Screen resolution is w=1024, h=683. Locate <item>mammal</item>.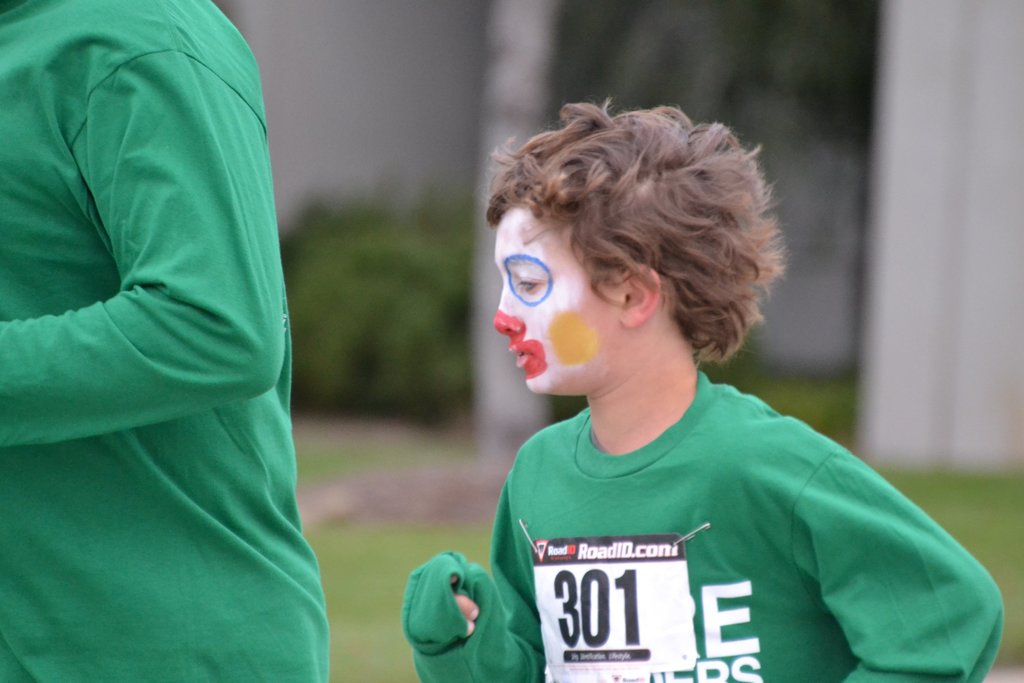
box(3, 0, 348, 672).
